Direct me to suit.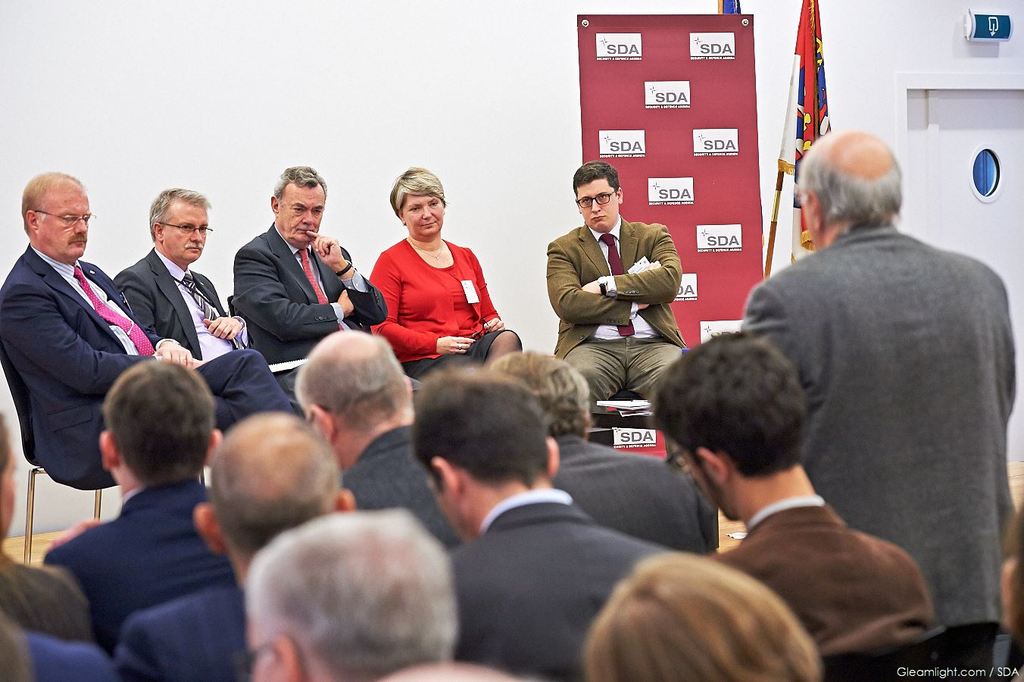
Direction: BBox(740, 222, 1016, 681).
